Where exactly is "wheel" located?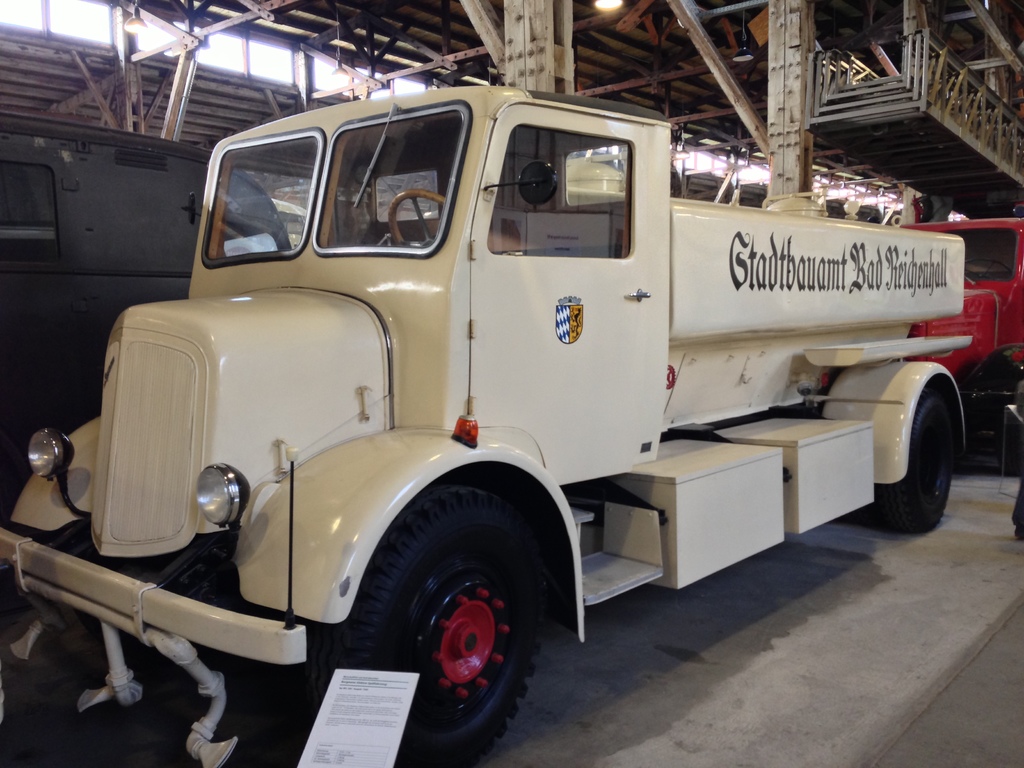
Its bounding box is bbox=[886, 385, 967, 545].
